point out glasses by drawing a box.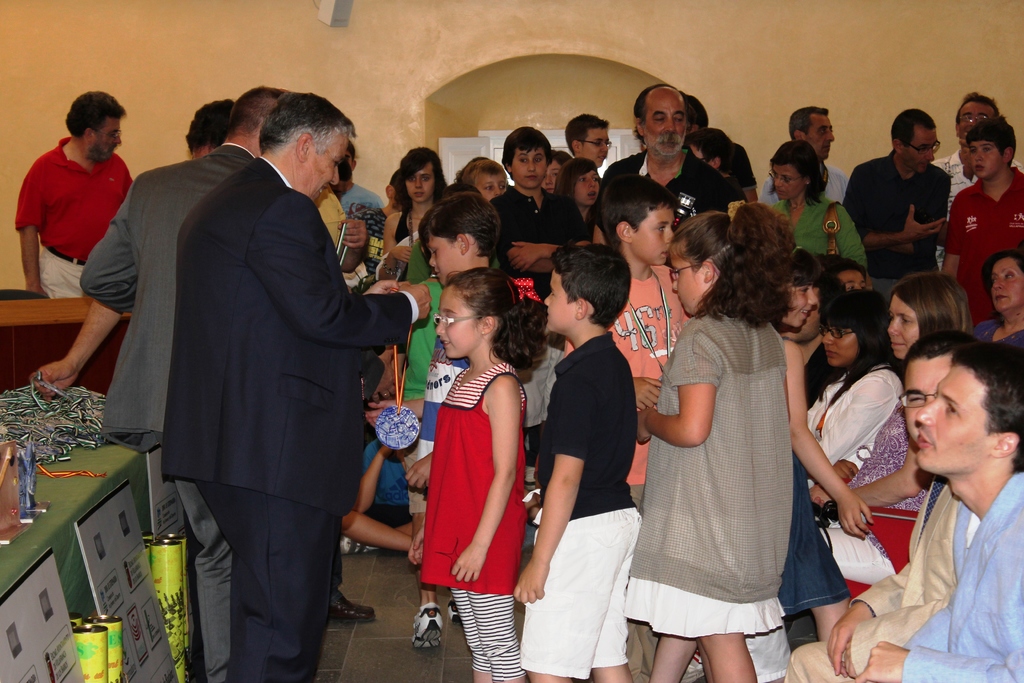
{"left": 893, "top": 389, "right": 936, "bottom": 411}.
